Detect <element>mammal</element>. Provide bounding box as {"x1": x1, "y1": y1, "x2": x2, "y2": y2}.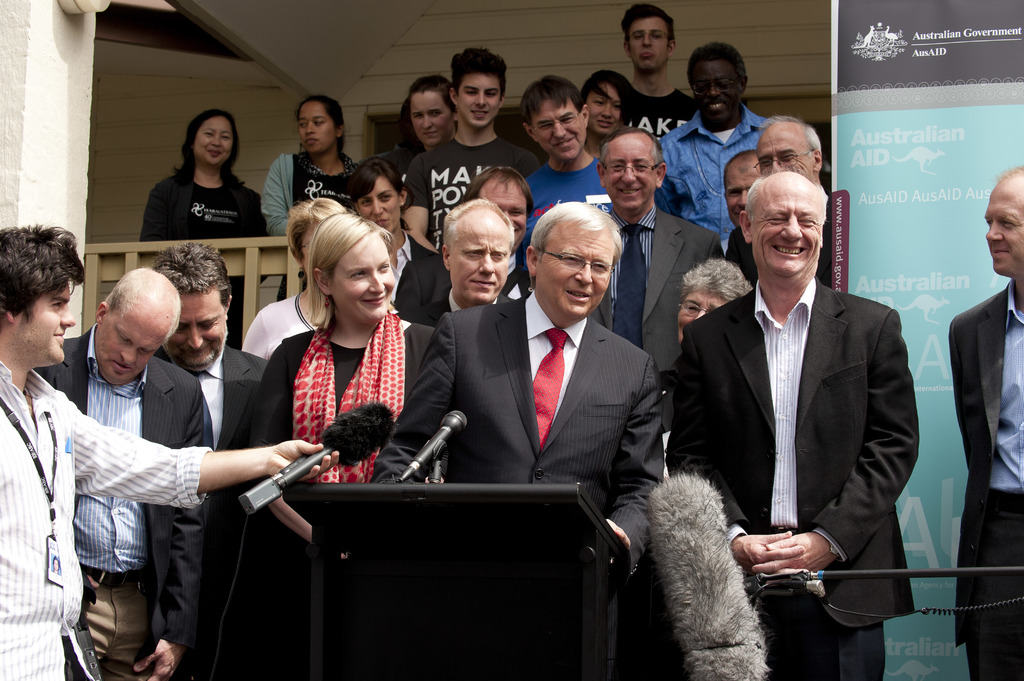
{"x1": 518, "y1": 70, "x2": 623, "y2": 217}.
